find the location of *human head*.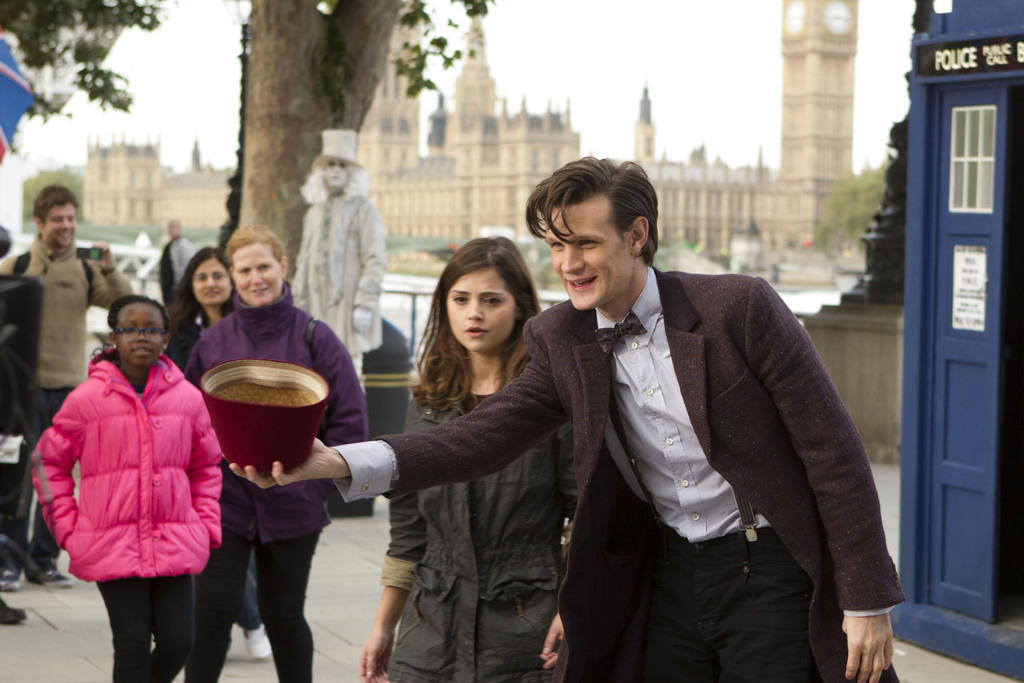
Location: {"left": 308, "top": 124, "right": 367, "bottom": 188}.
